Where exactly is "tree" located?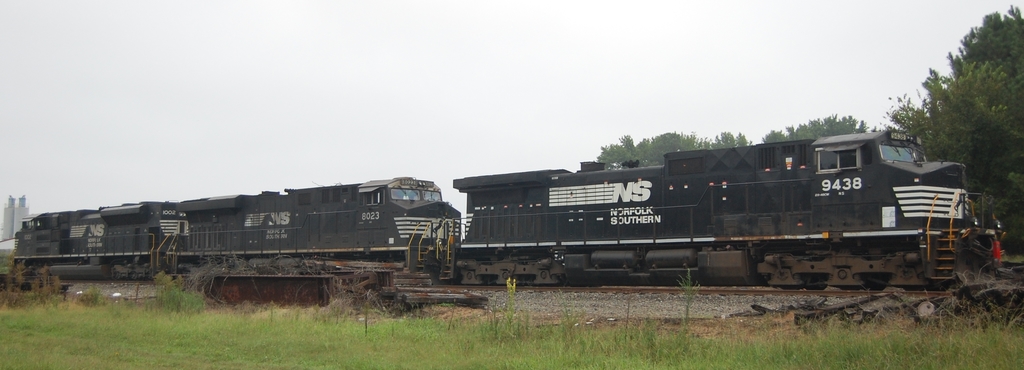
Its bounding box is l=879, t=51, r=1023, b=220.
